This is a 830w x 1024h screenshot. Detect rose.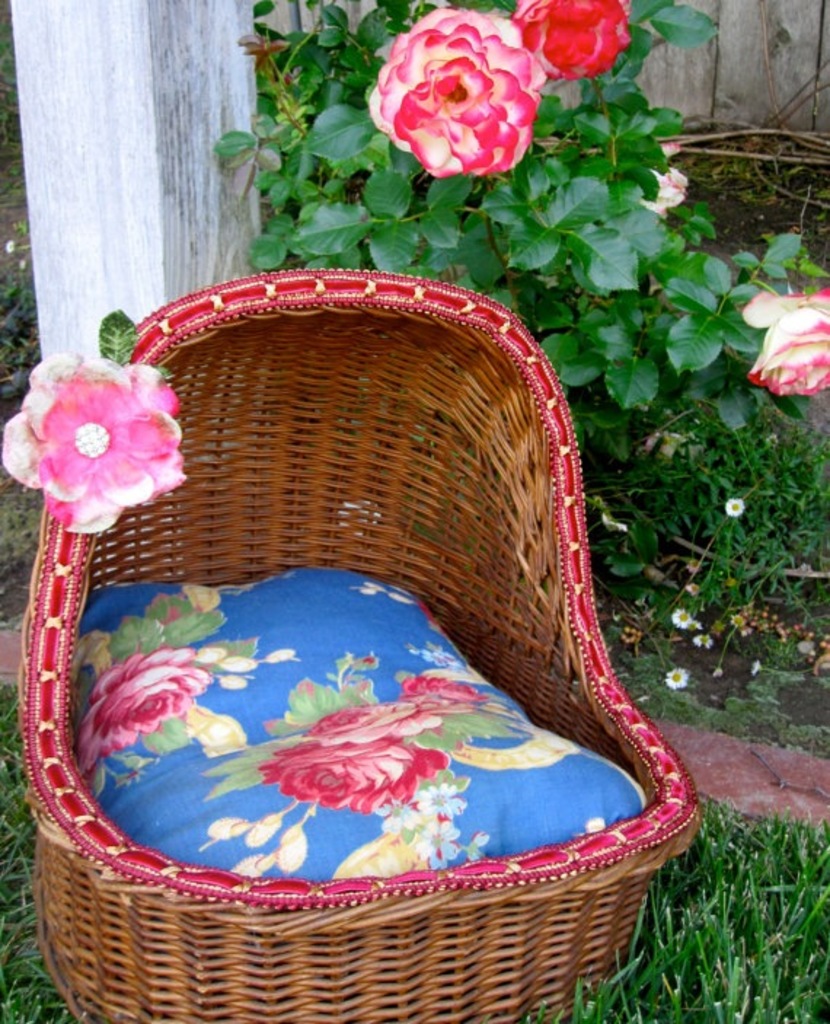
rect(632, 137, 690, 208).
